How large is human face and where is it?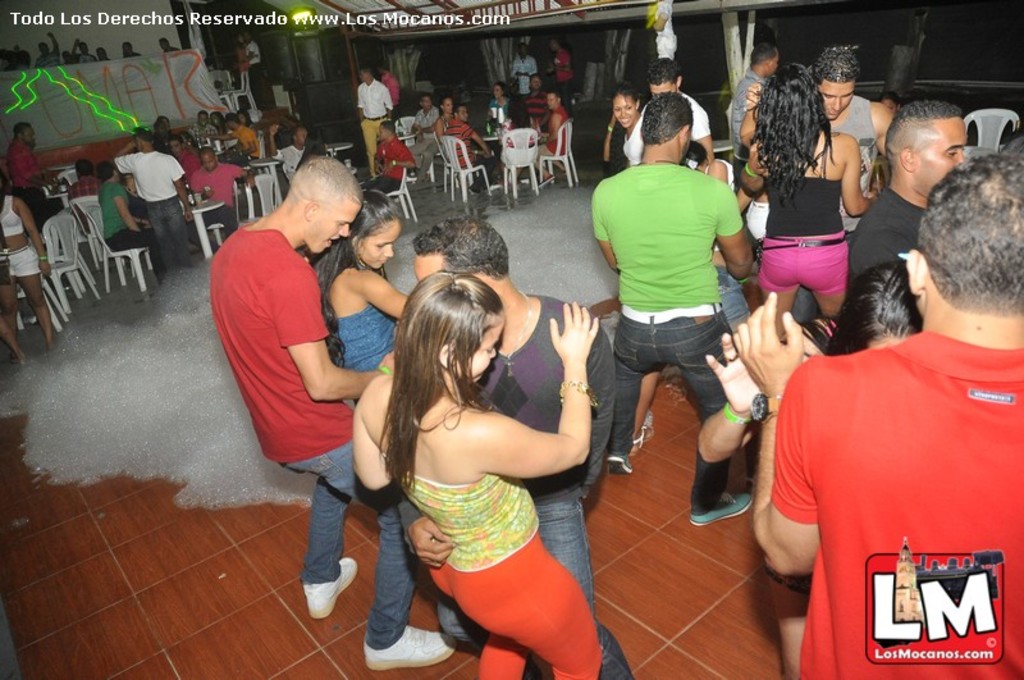
Bounding box: region(808, 65, 855, 129).
